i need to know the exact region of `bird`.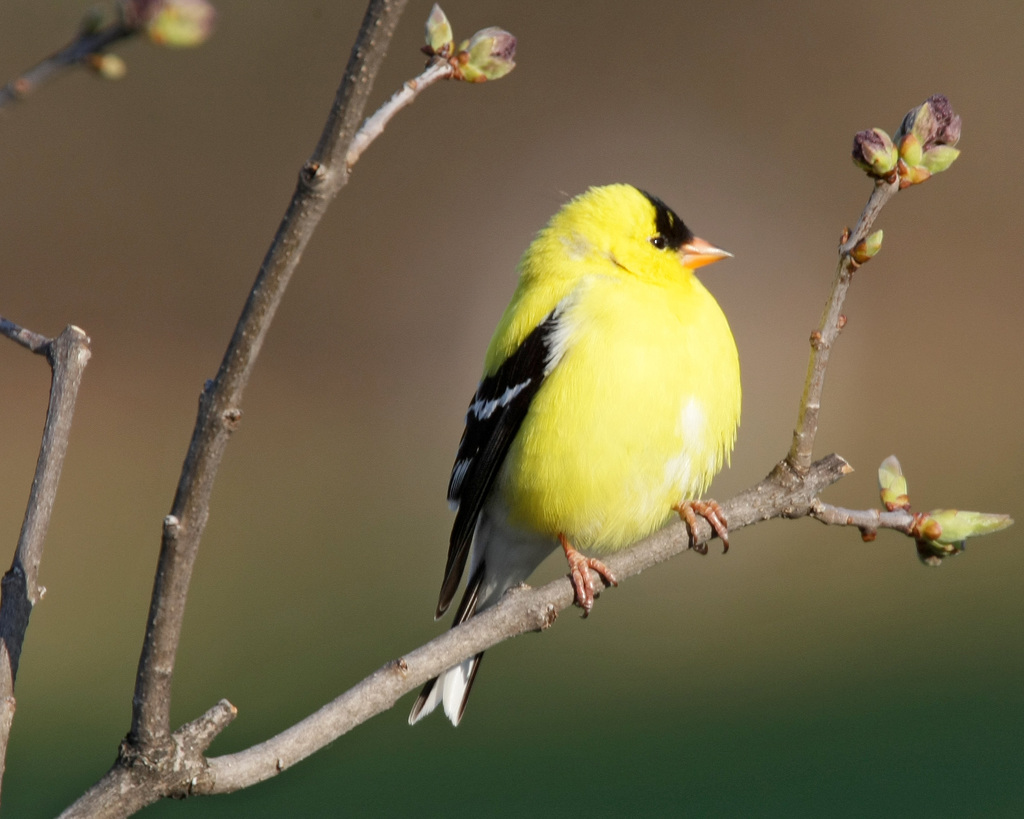
Region: bbox=[428, 165, 756, 736].
